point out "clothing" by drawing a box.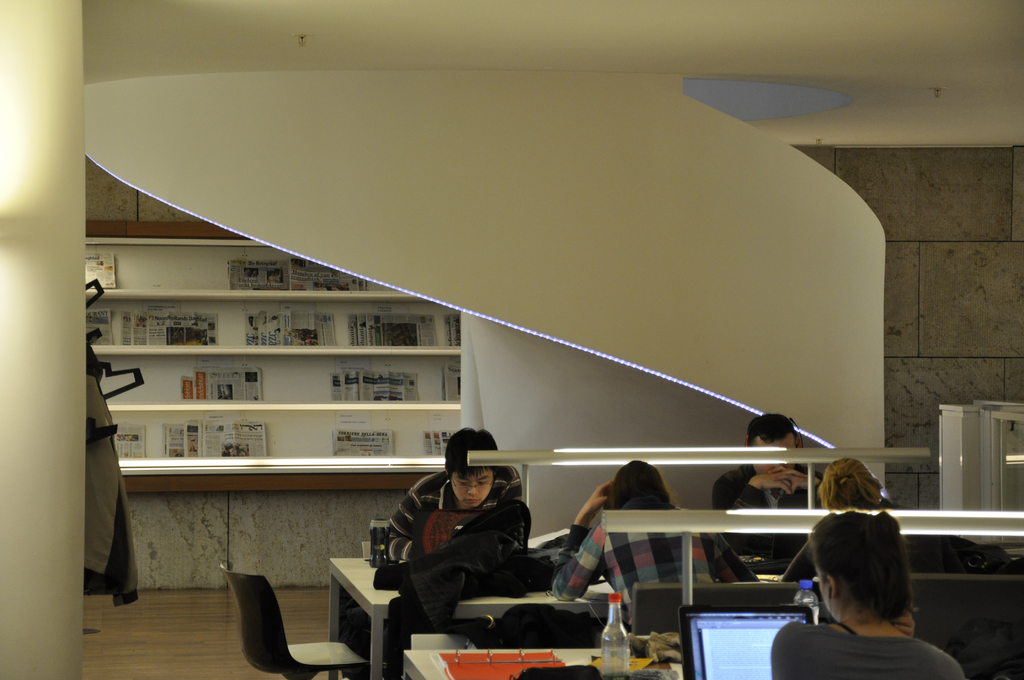
(x1=556, y1=503, x2=772, y2=633).
